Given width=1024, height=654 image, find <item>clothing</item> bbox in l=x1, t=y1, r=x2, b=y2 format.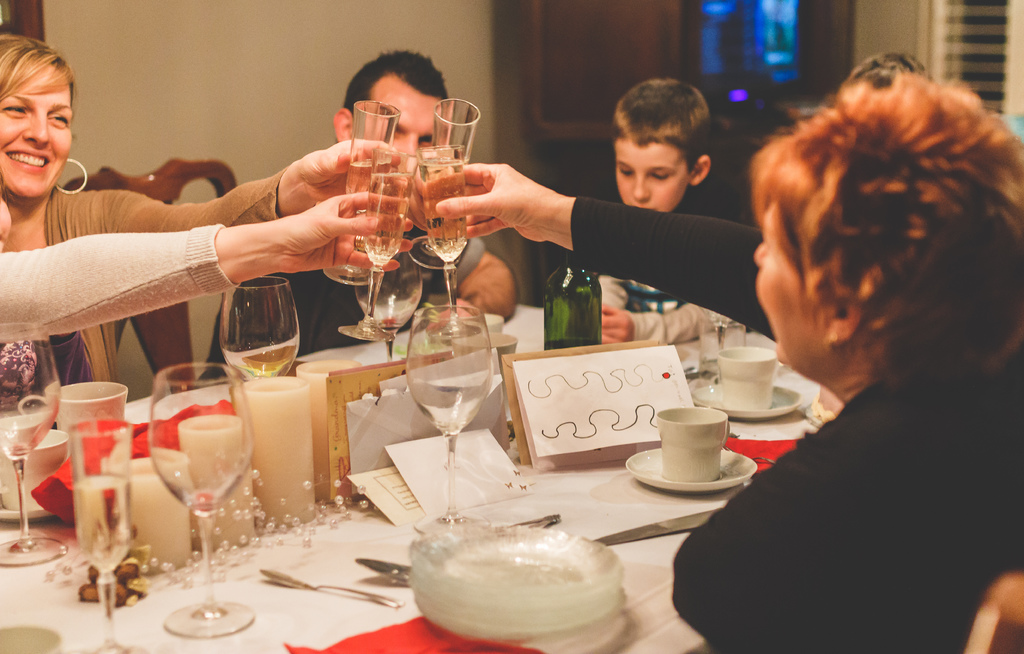
l=0, t=163, r=291, b=418.
